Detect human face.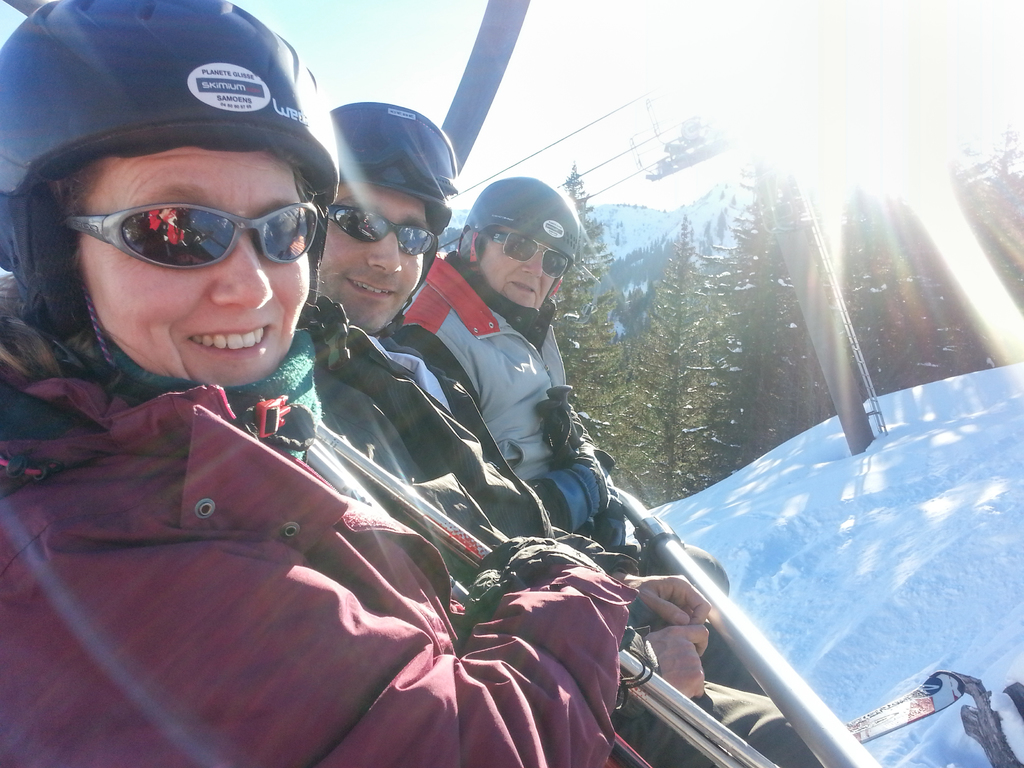
Detected at BBox(84, 145, 312, 388).
